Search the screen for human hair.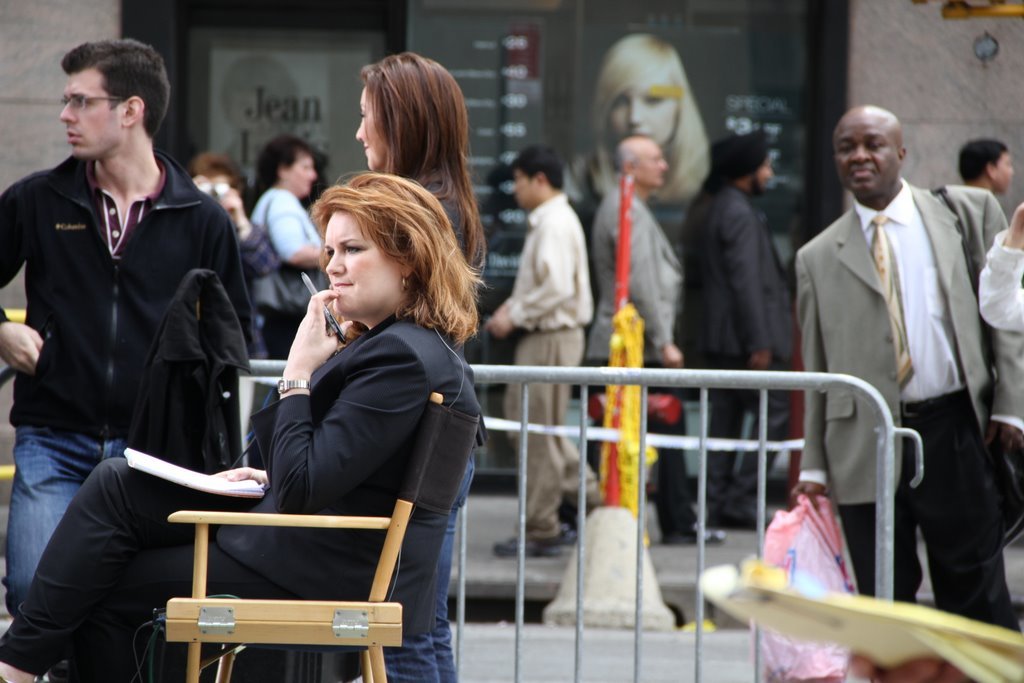
Found at [303,171,471,343].
